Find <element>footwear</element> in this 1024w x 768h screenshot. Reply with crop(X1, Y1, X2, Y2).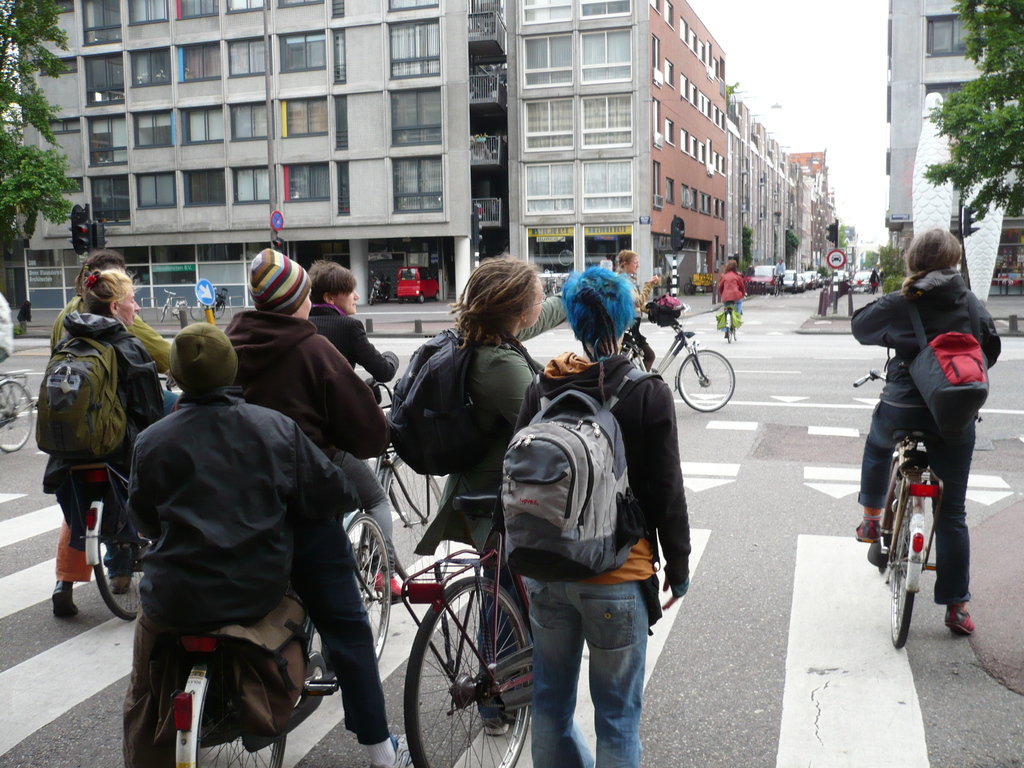
crop(51, 580, 80, 616).
